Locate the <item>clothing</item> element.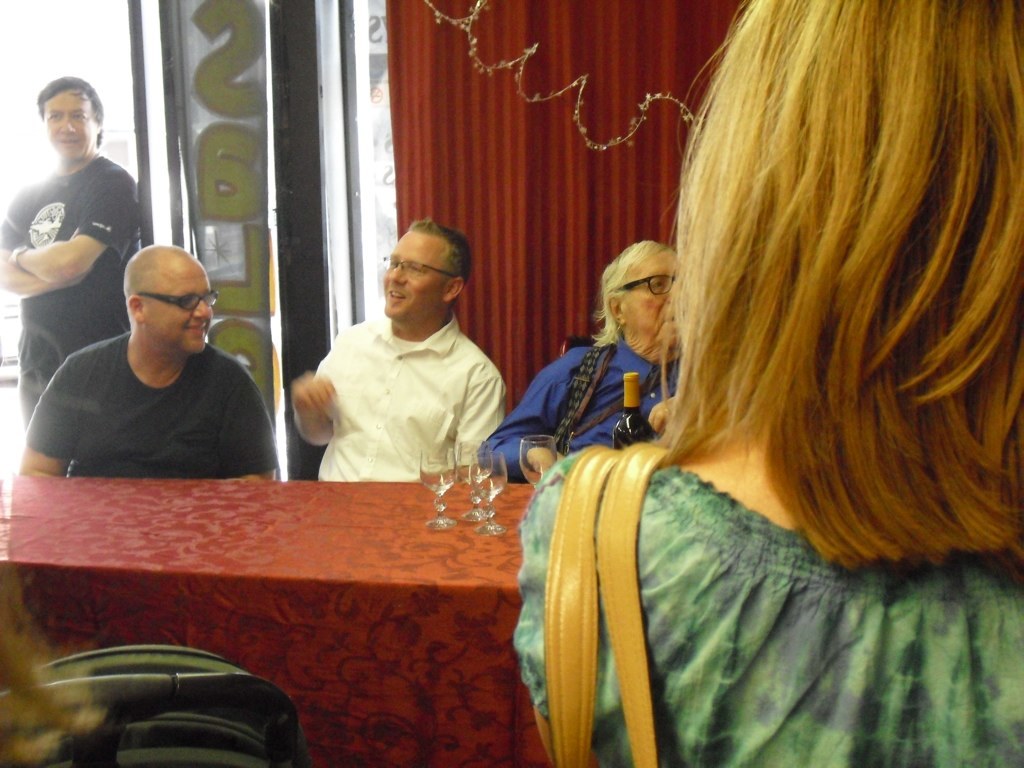
Element bbox: pyautogui.locateOnScreen(478, 334, 681, 482).
